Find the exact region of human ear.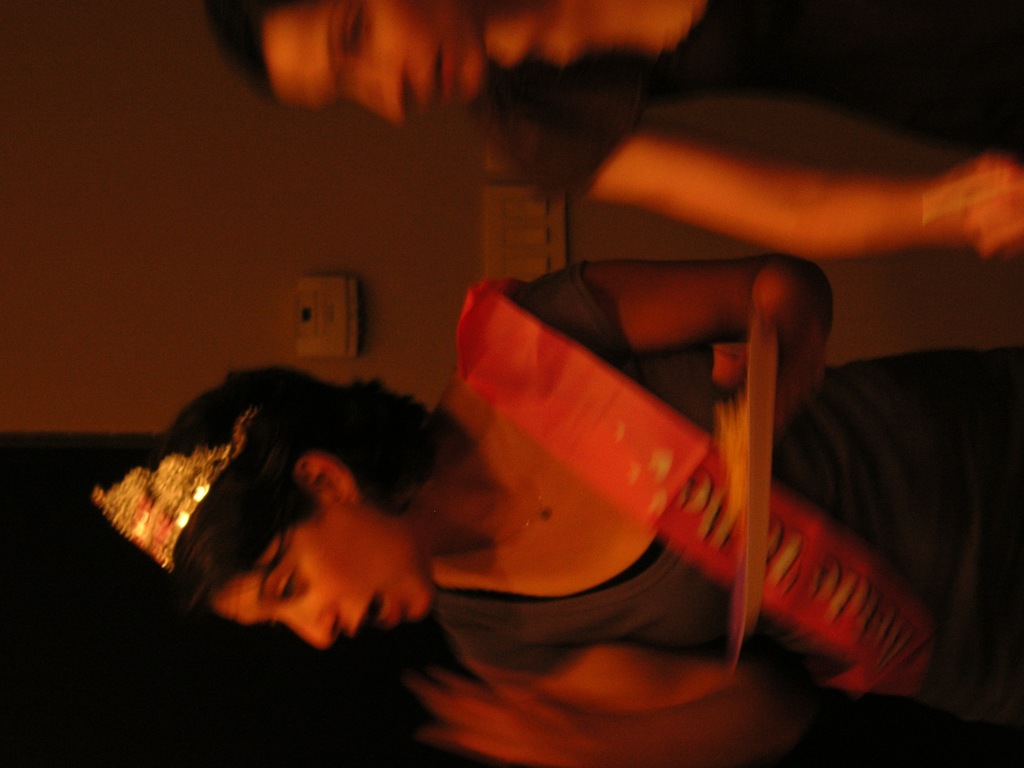
Exact region: 293/455/360/502.
